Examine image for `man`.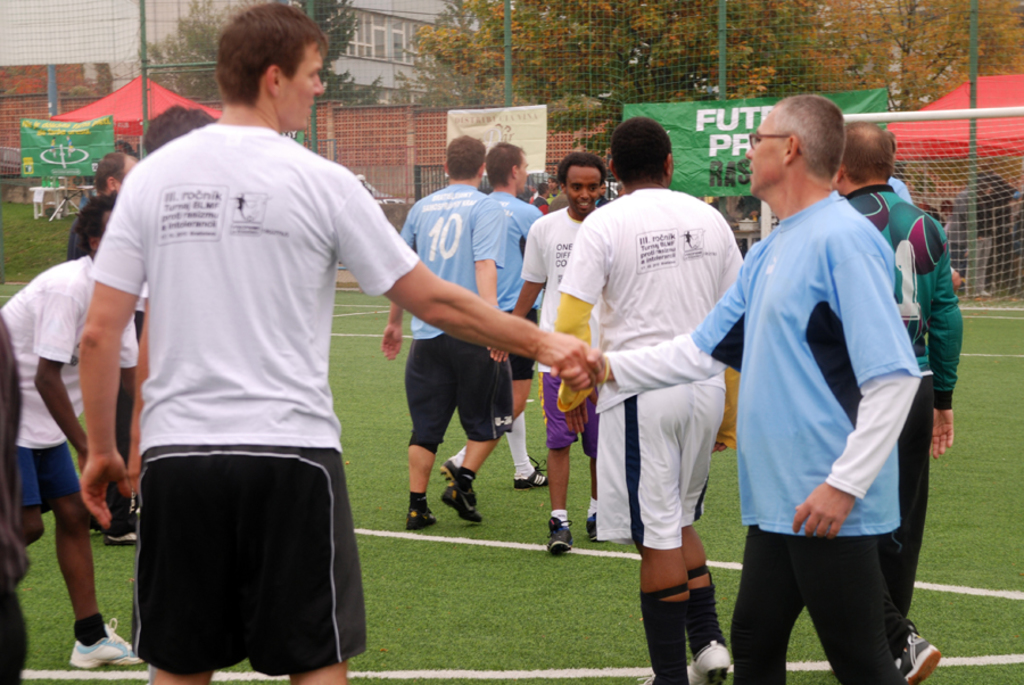
Examination result: 379:131:506:533.
